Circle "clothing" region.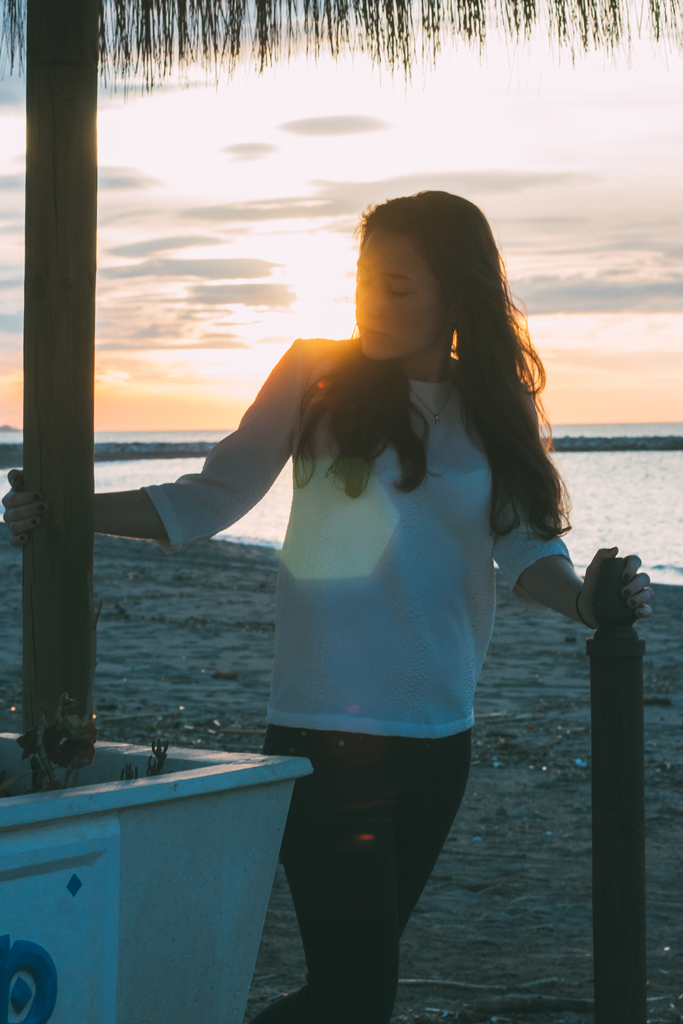
Region: l=151, t=345, r=559, b=1023.
